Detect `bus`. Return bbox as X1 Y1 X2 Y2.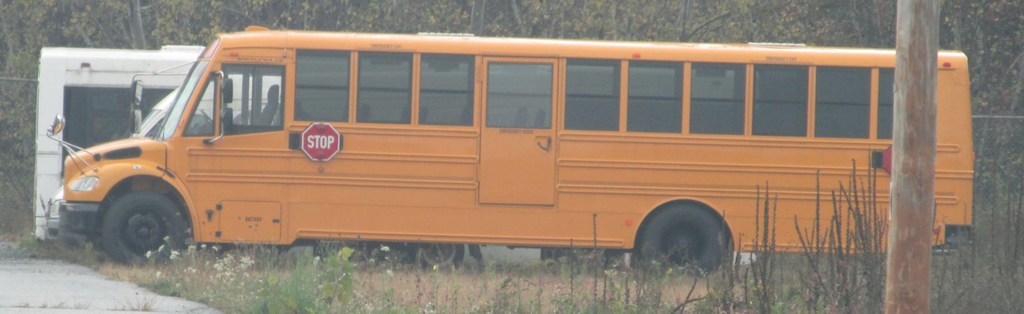
45 27 977 283.
